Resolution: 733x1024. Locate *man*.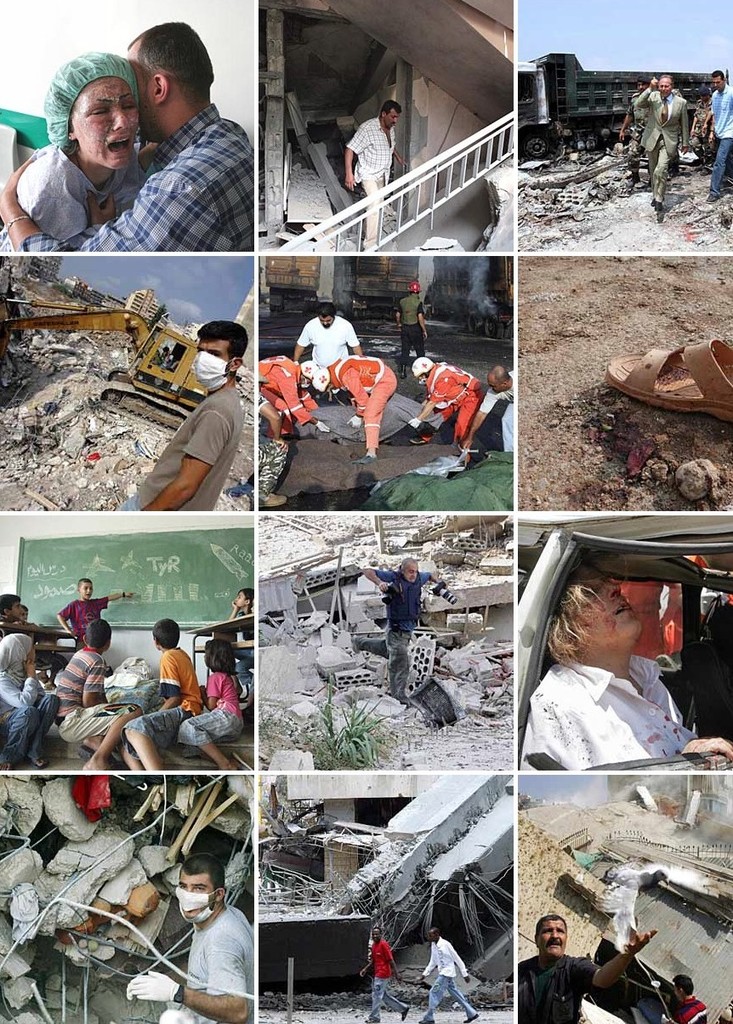
514 917 655 1022.
